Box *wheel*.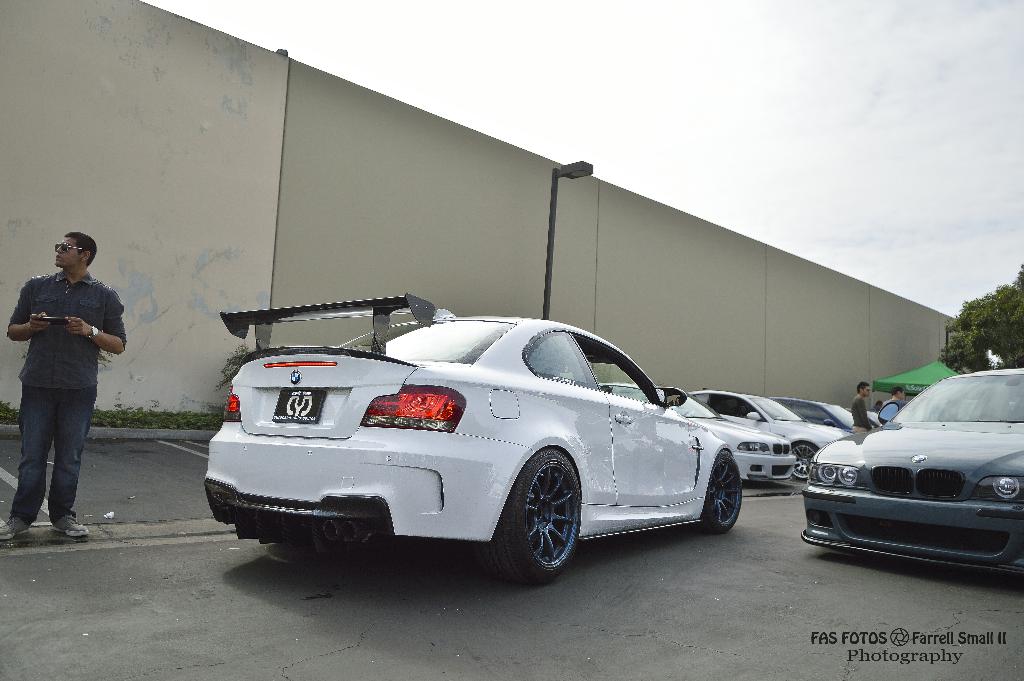
(left=792, top=438, right=815, bottom=482).
